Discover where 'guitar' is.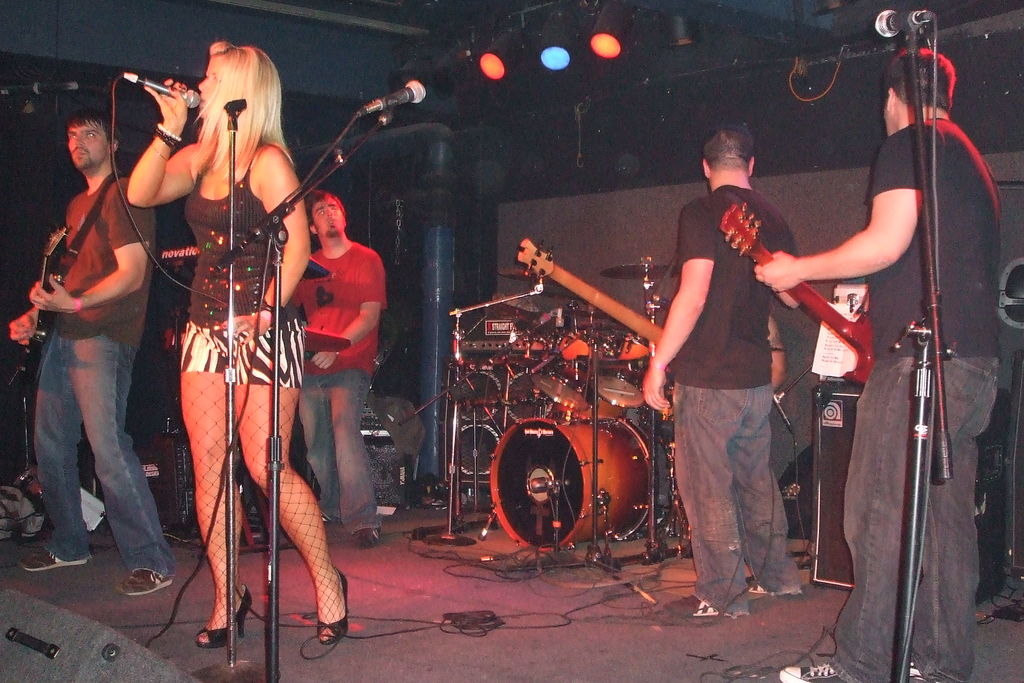
Discovered at locate(5, 227, 65, 398).
